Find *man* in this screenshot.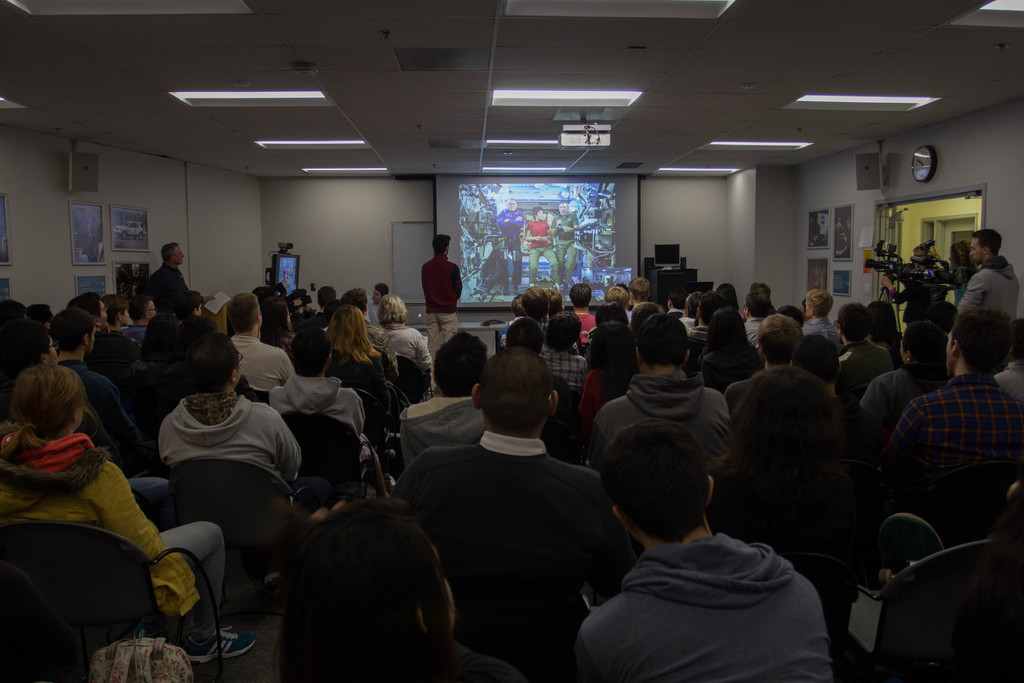
The bounding box for *man* is bbox=(550, 201, 581, 294).
